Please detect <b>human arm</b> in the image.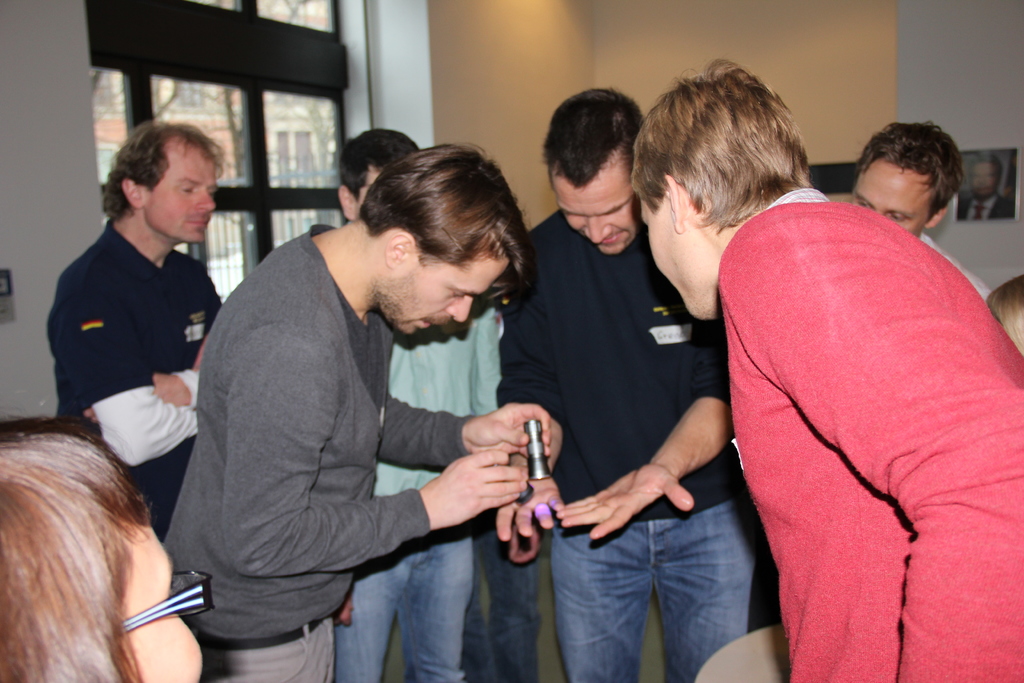
[x1=713, y1=210, x2=1023, y2=682].
